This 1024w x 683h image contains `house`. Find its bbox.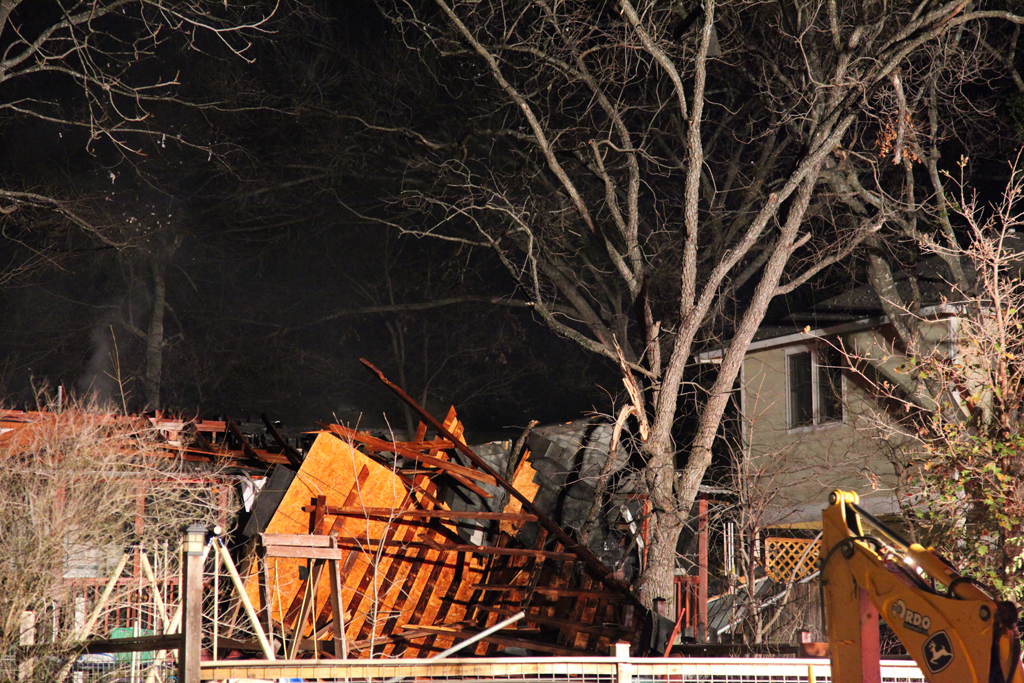
locate(699, 230, 1023, 646).
